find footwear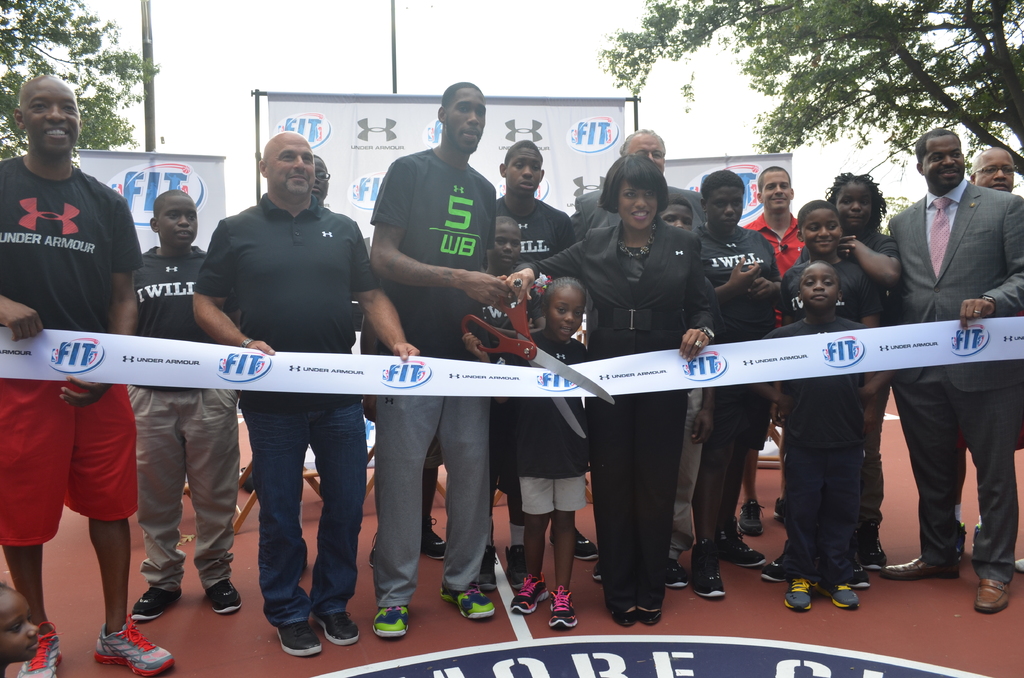
Rect(312, 611, 360, 642)
